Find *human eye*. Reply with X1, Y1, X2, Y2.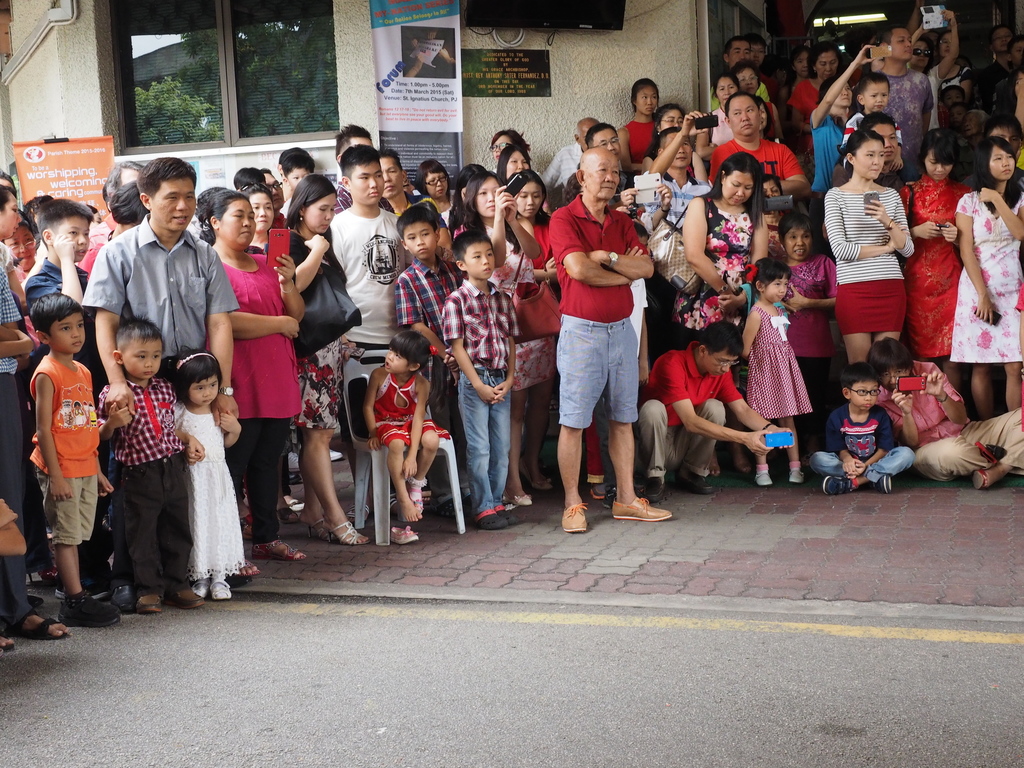
470, 252, 481, 259.
